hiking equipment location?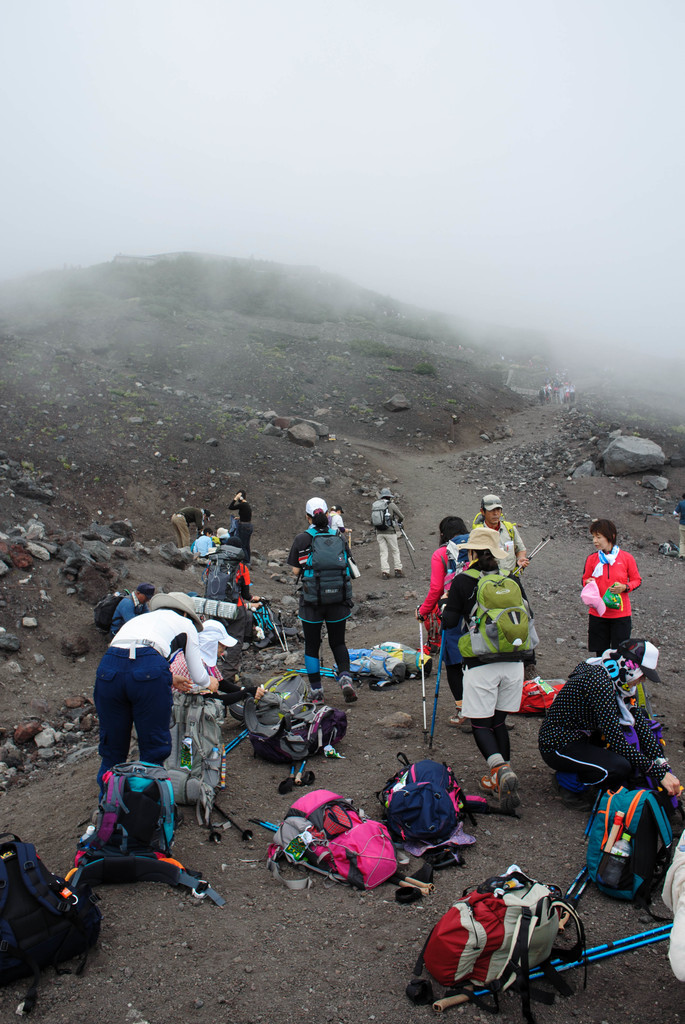
locate(241, 662, 355, 764)
